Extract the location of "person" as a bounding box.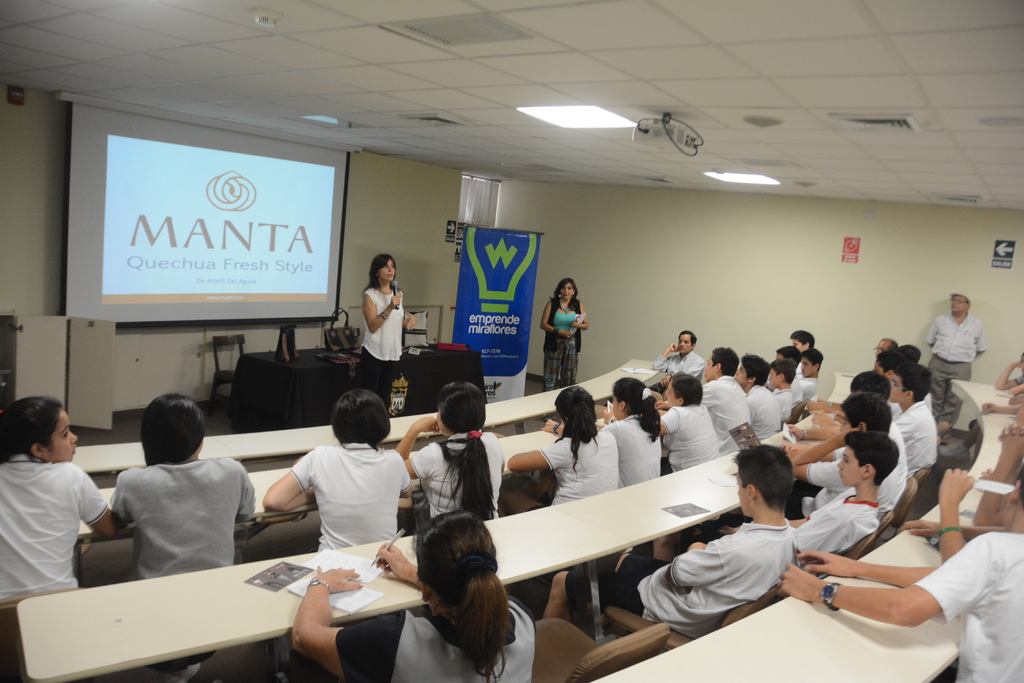
<region>393, 383, 508, 524</region>.
